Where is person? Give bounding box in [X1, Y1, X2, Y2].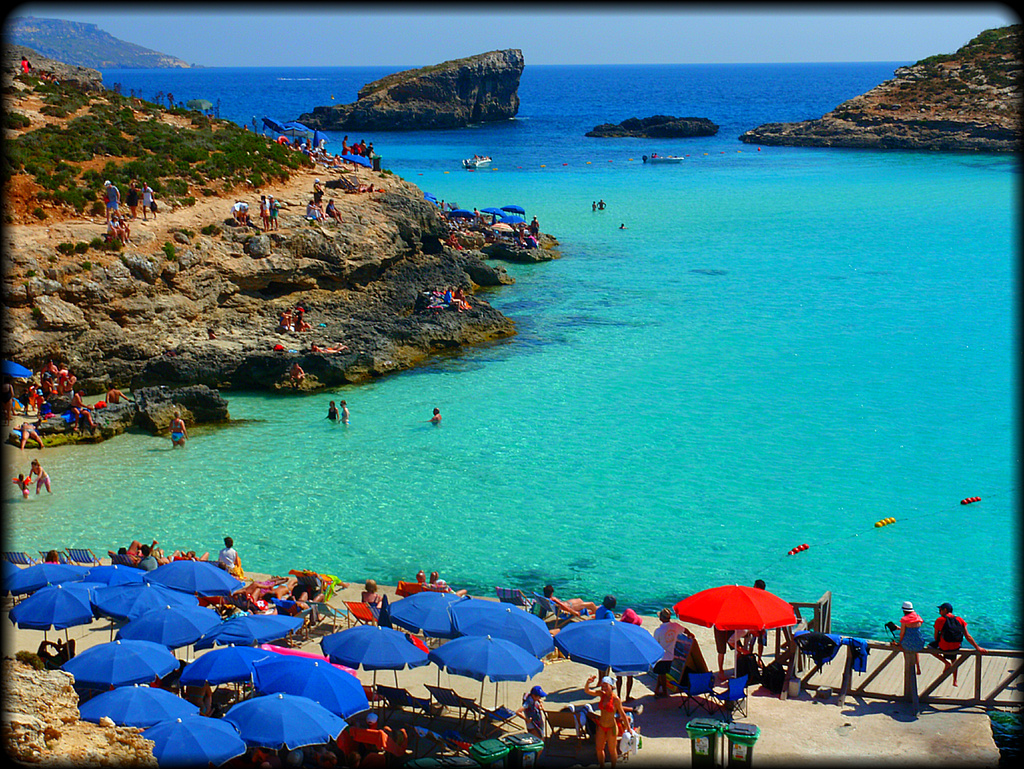
[102, 180, 119, 222].
